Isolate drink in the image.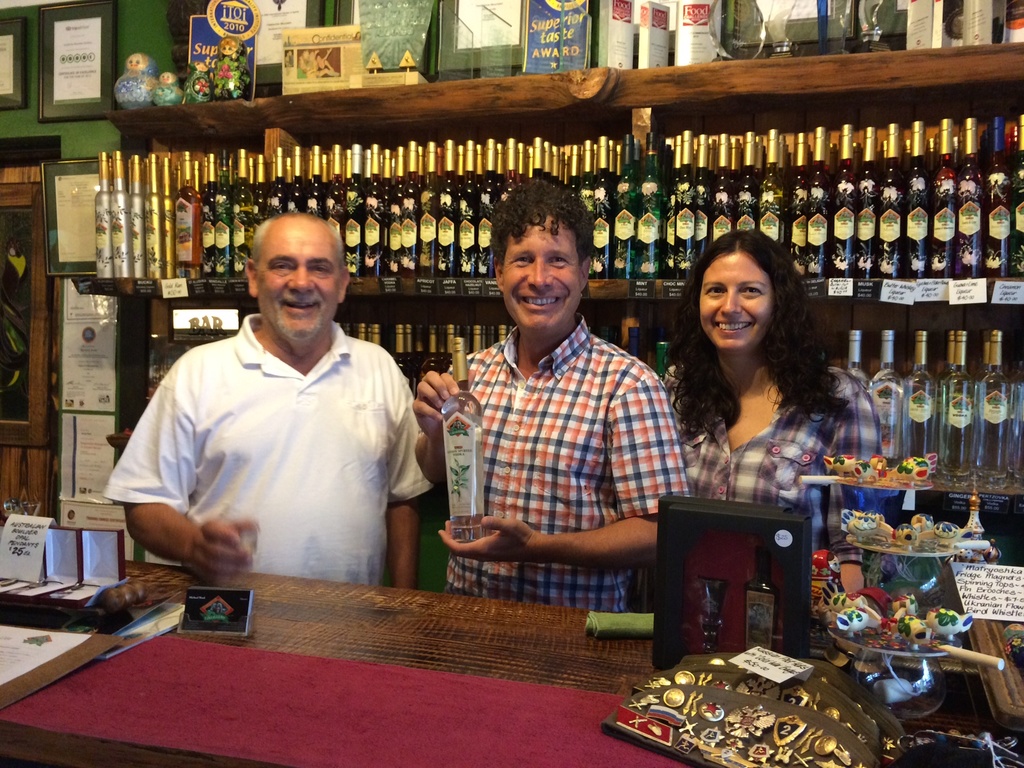
Isolated region: (268, 174, 283, 211).
